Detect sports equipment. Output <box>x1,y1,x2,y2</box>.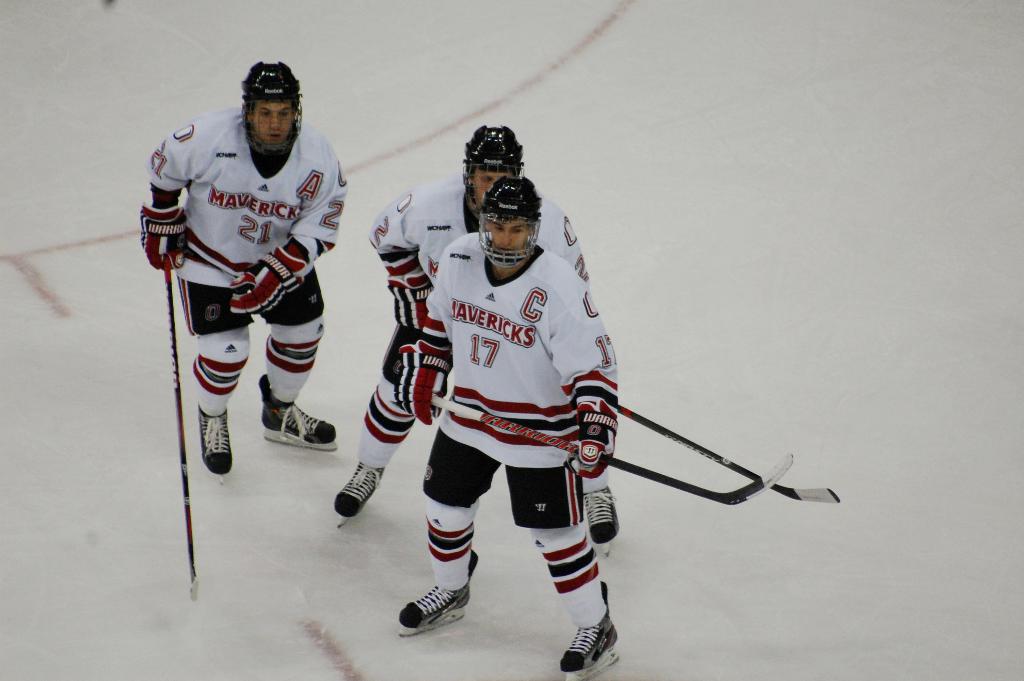
<box>558,619,623,678</box>.
